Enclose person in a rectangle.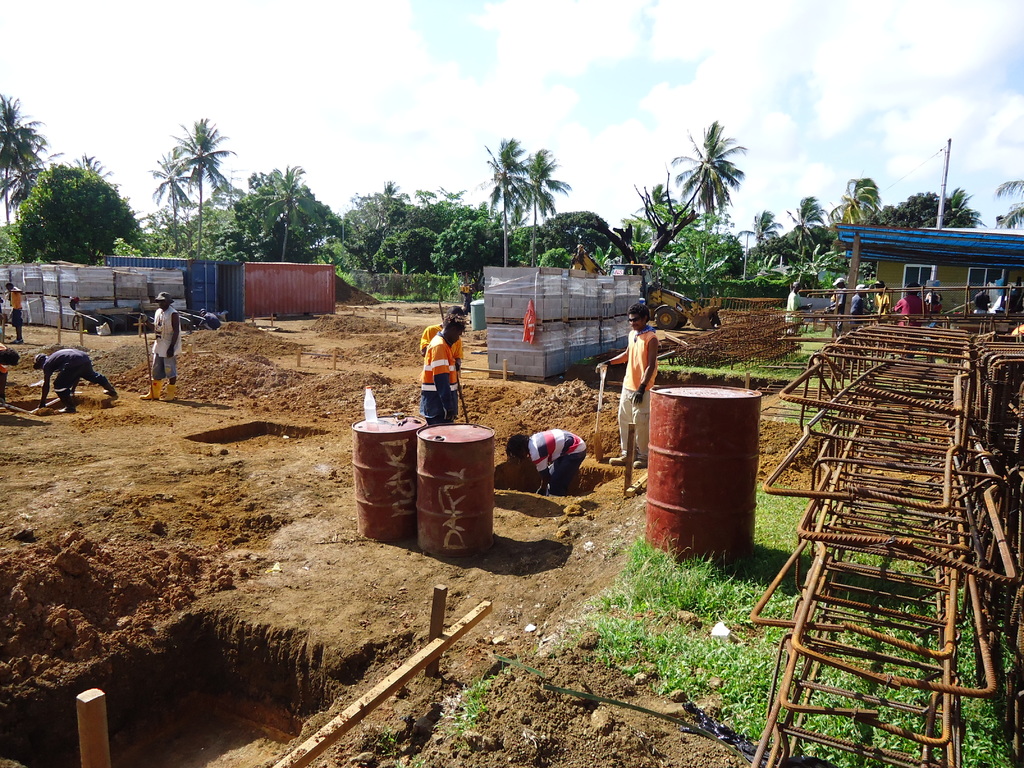
(left=598, top=301, right=662, bottom=474).
